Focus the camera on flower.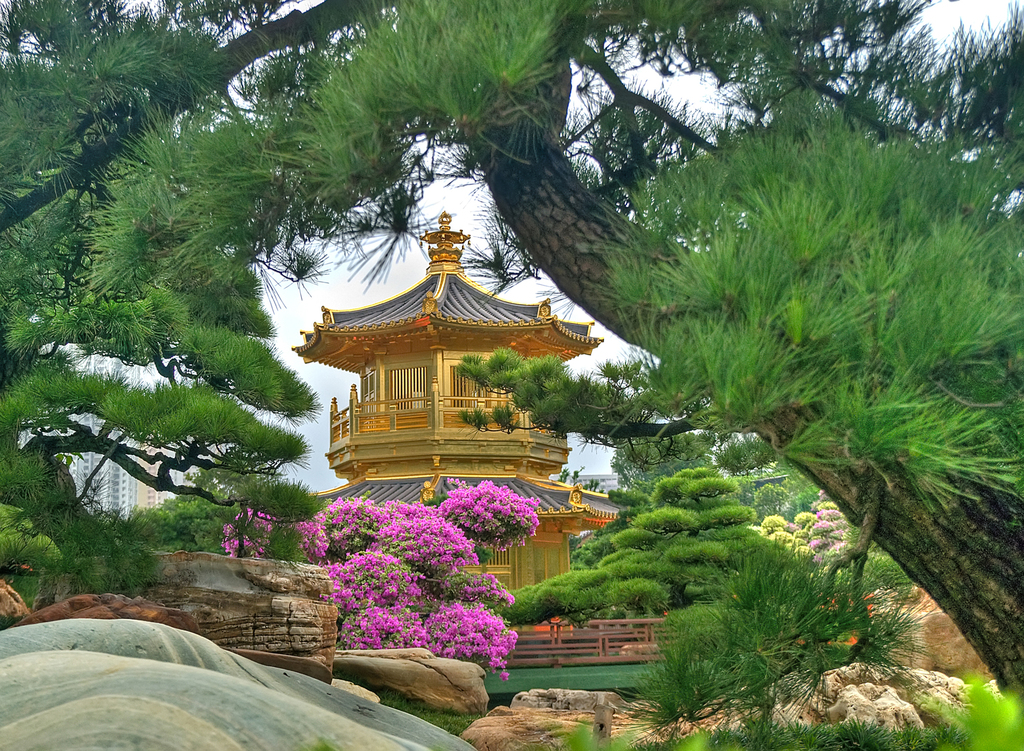
Focus region: locate(460, 616, 472, 628).
